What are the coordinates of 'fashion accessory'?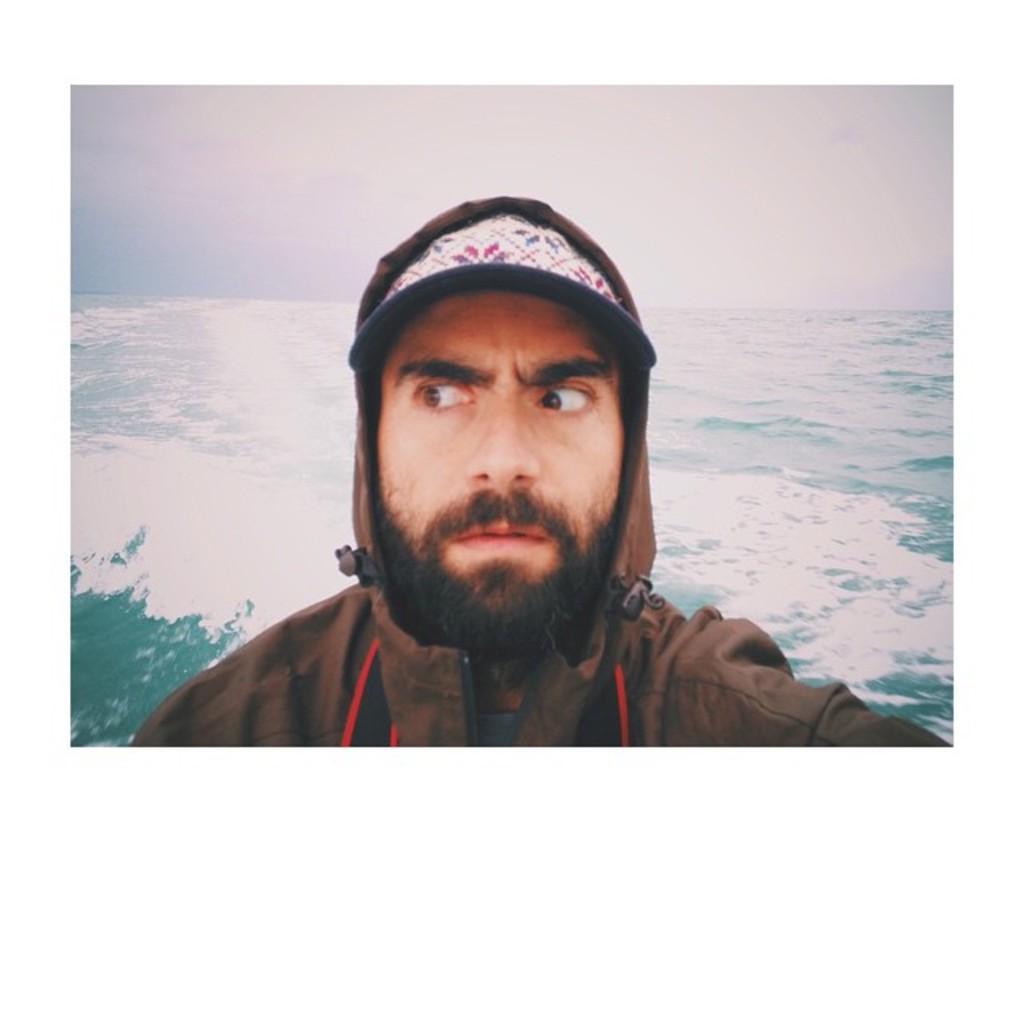
339/211/659/379.
